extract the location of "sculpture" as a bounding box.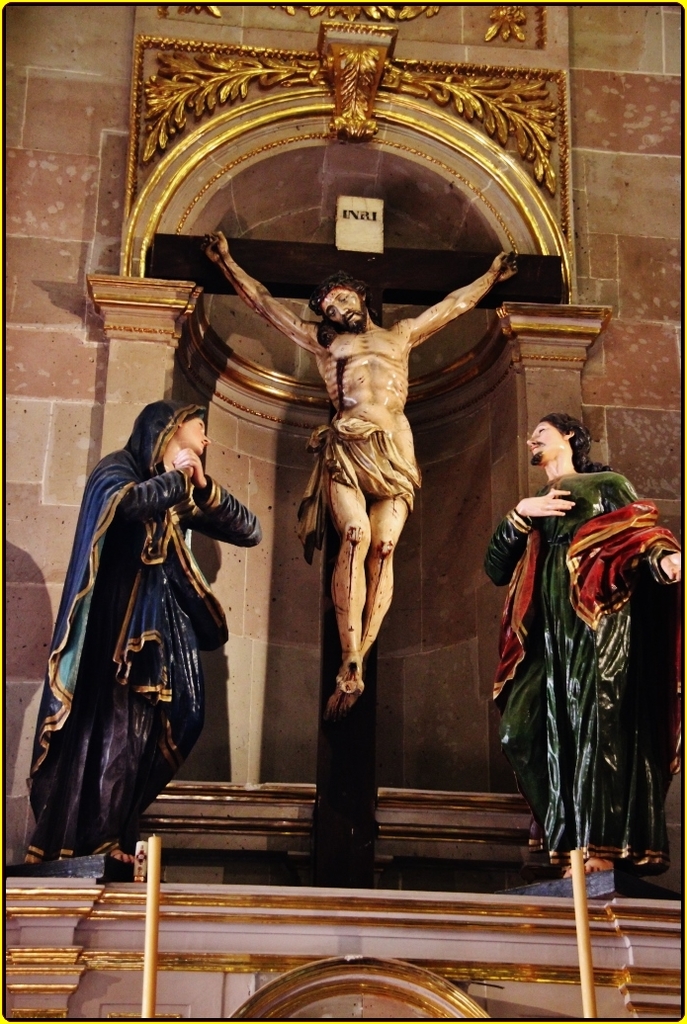
pyautogui.locateOnScreen(462, 389, 686, 887).
